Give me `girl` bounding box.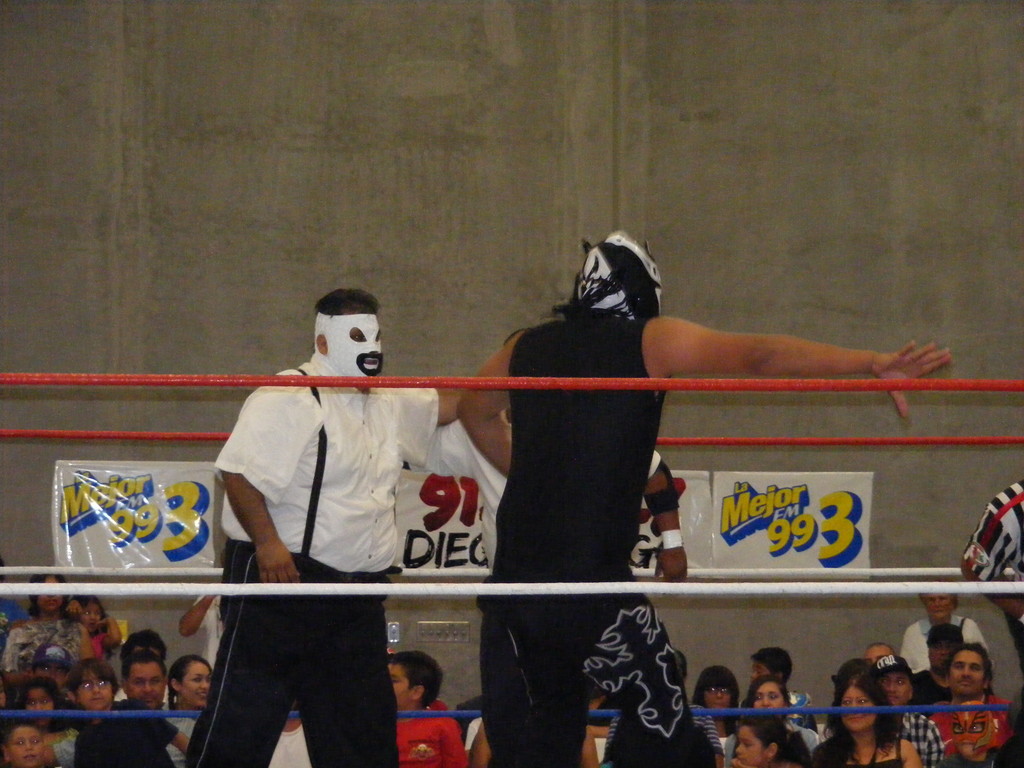
(x1=690, y1=666, x2=743, y2=765).
